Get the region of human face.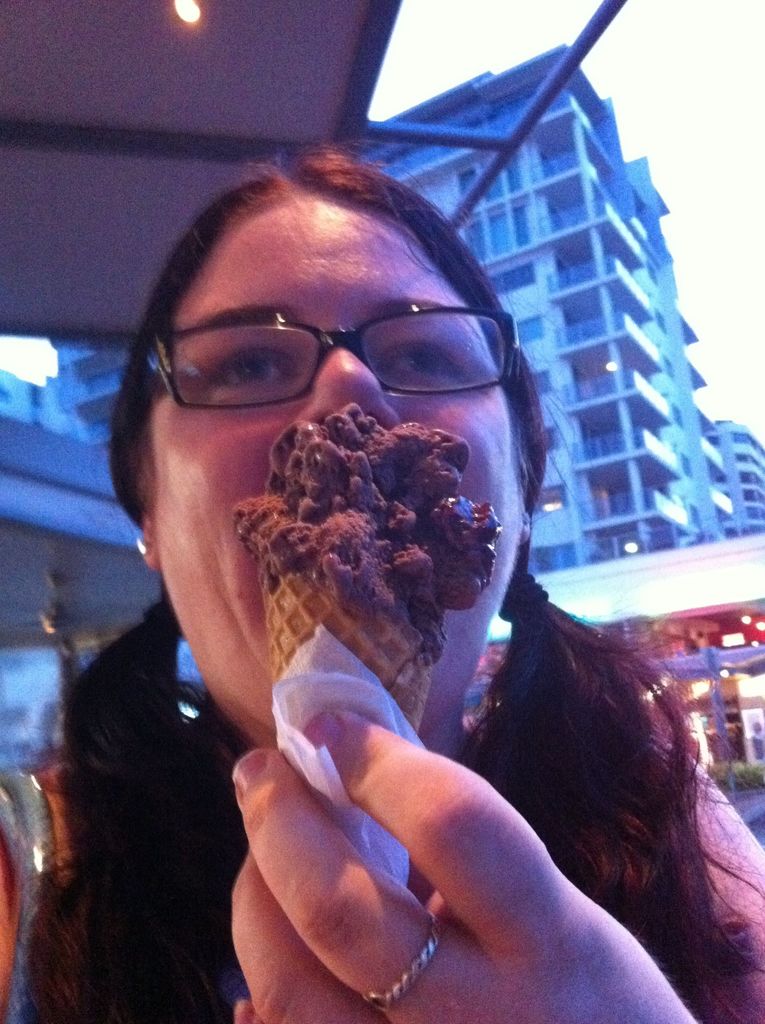
x1=150, y1=200, x2=522, y2=712.
